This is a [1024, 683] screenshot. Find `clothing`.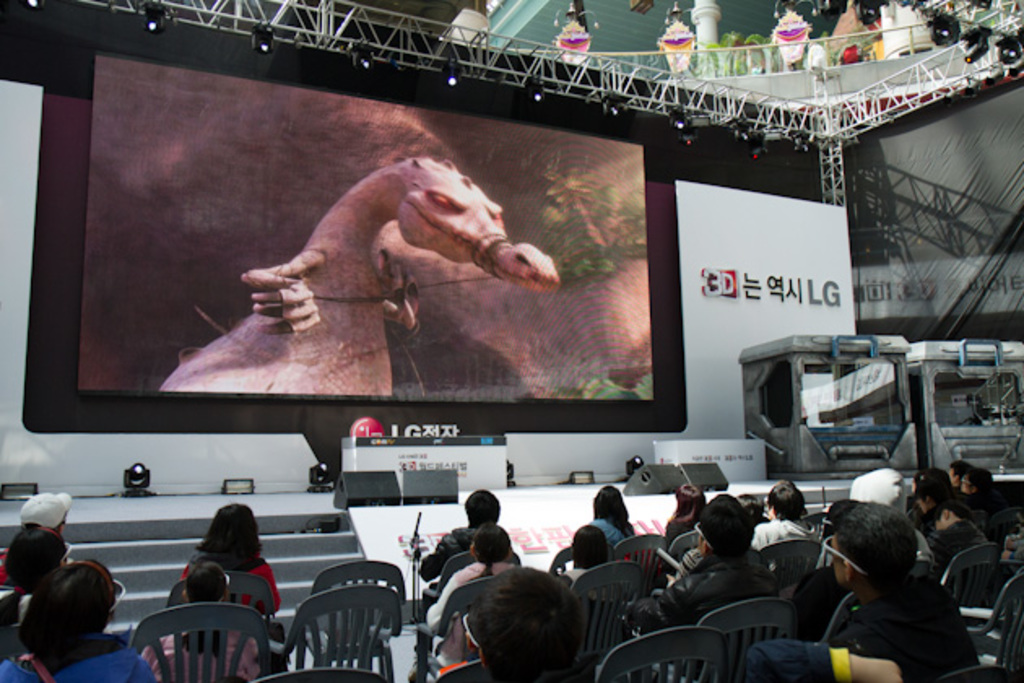
Bounding box: bbox=(587, 507, 627, 555).
